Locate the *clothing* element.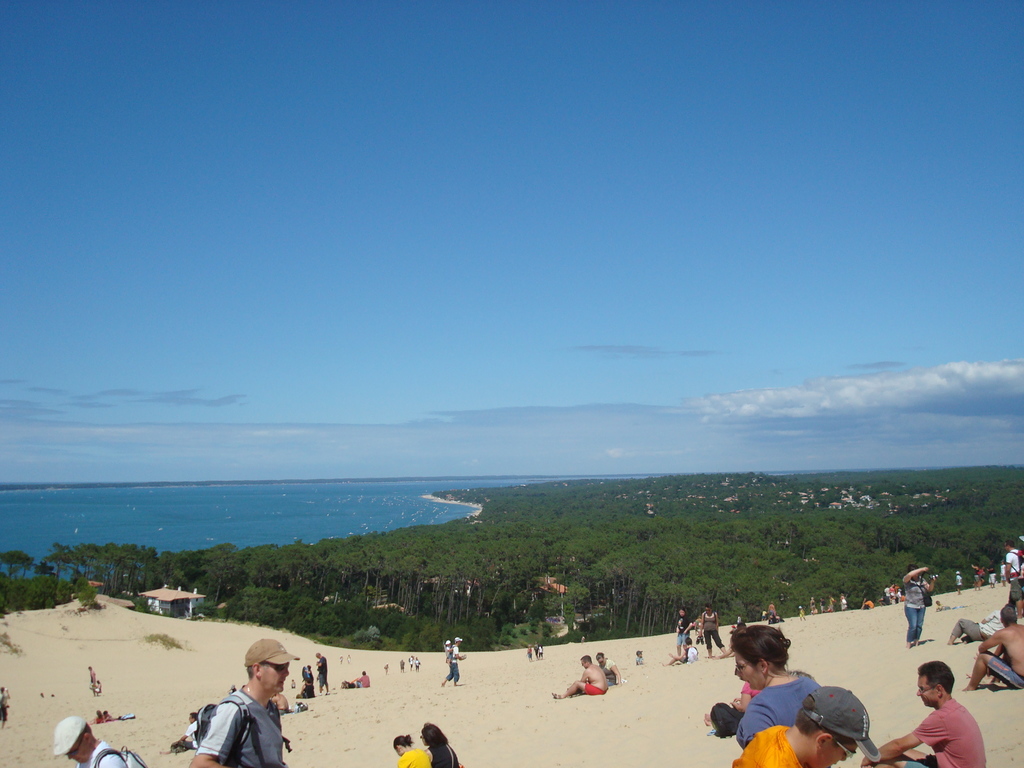
Element bbox: [692,614,701,631].
